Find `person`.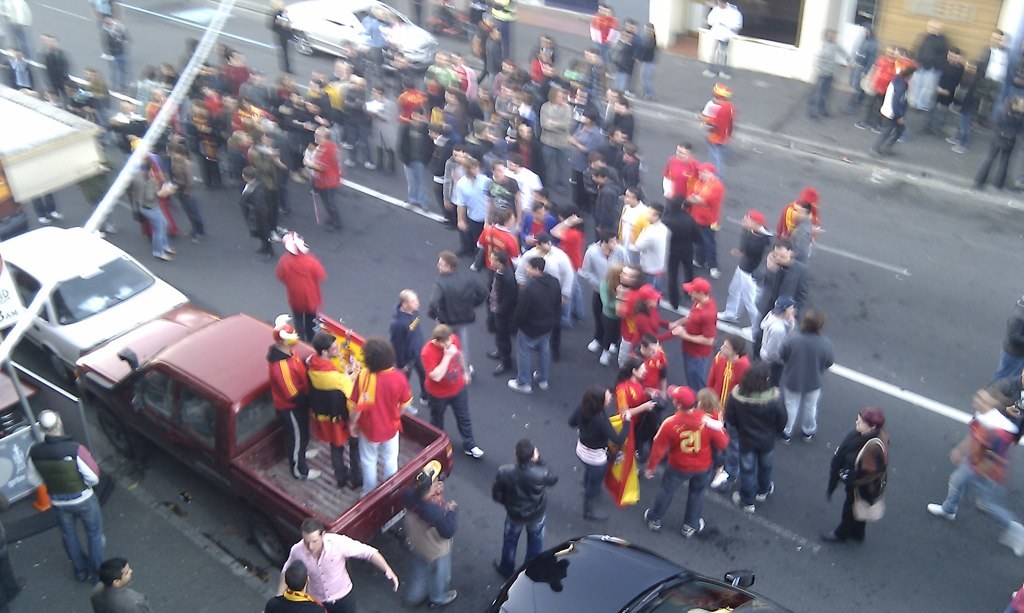
BBox(704, 0, 744, 86).
